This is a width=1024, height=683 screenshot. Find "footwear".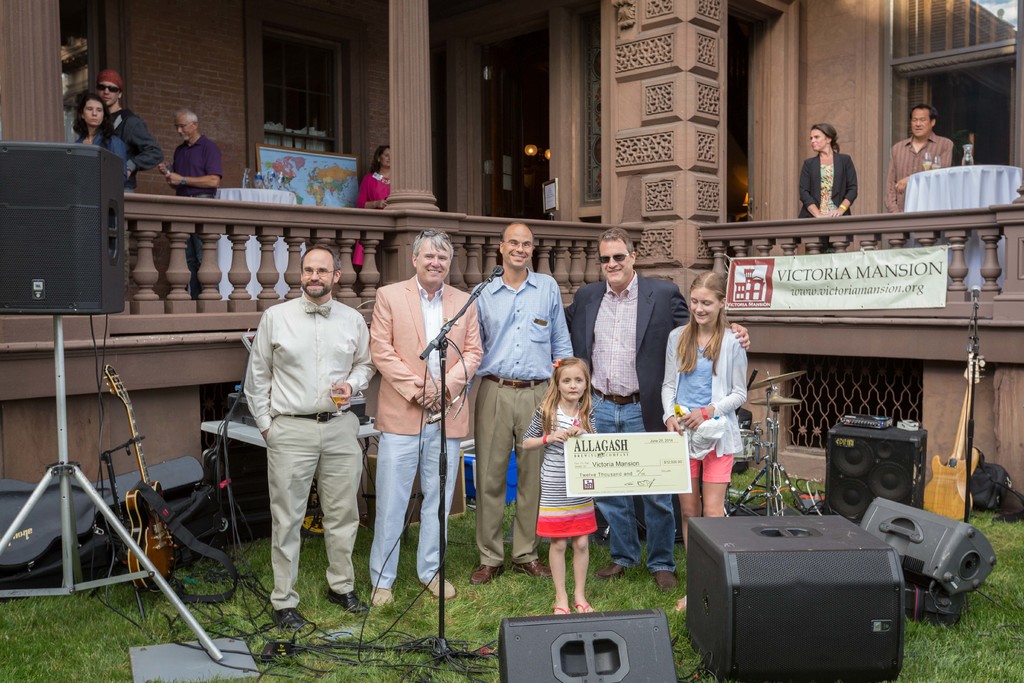
Bounding box: <region>511, 564, 551, 579</region>.
